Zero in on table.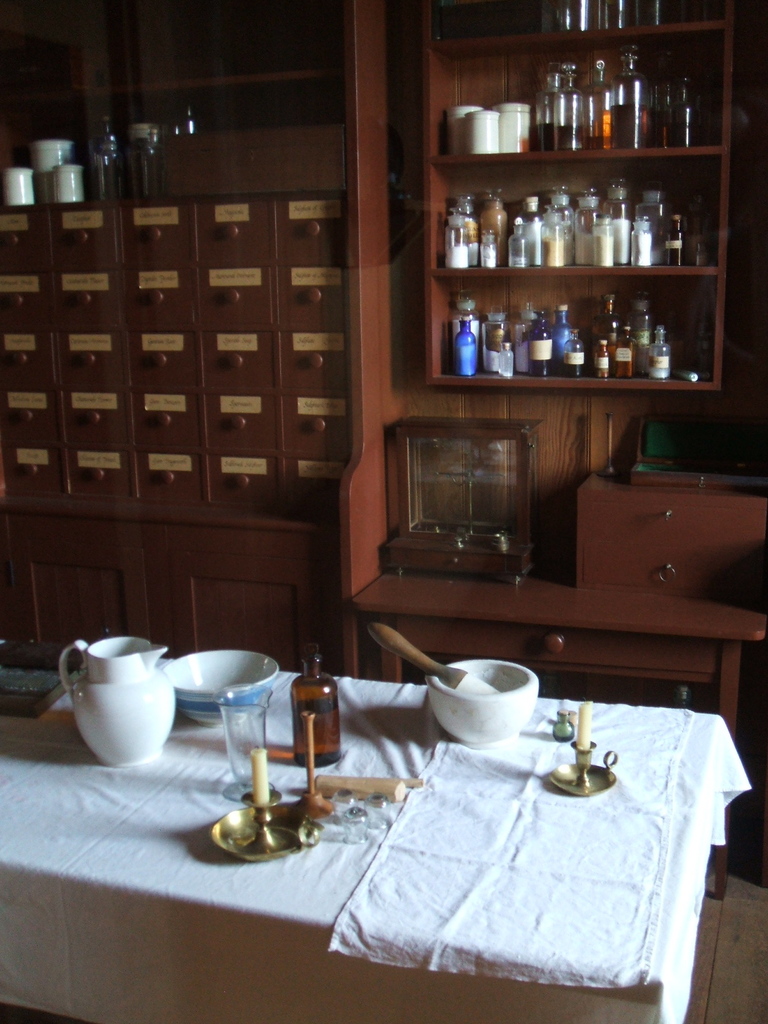
Zeroed in: Rect(0, 632, 753, 1023).
